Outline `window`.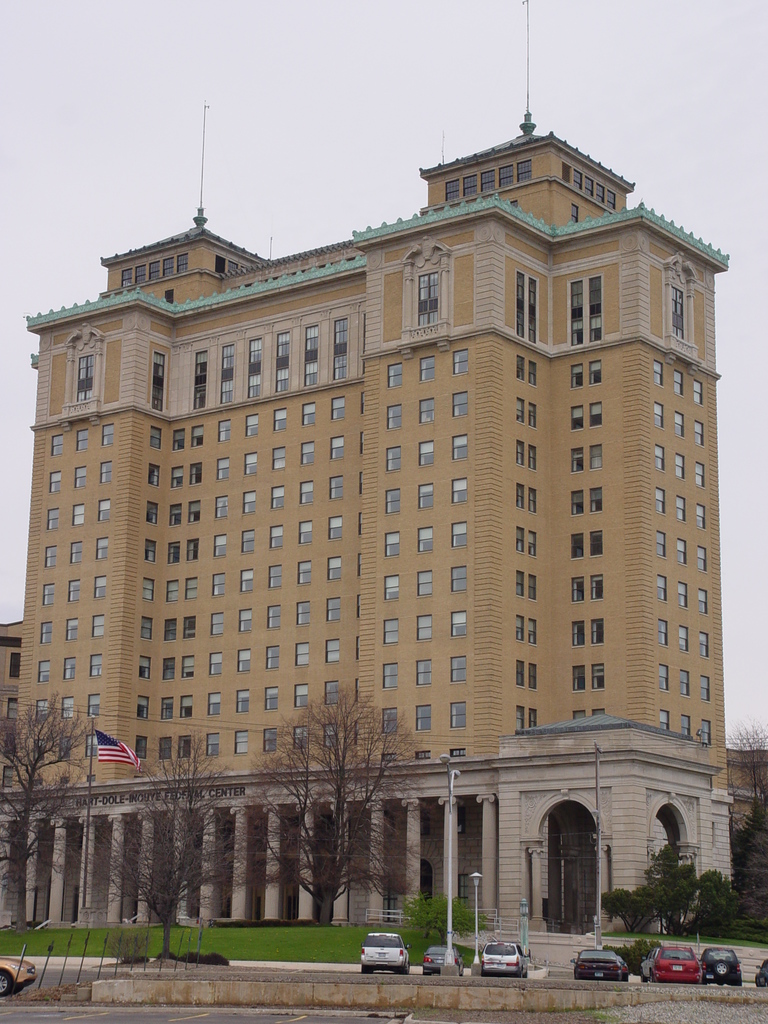
Outline: <bbox>210, 496, 228, 520</bbox>.
